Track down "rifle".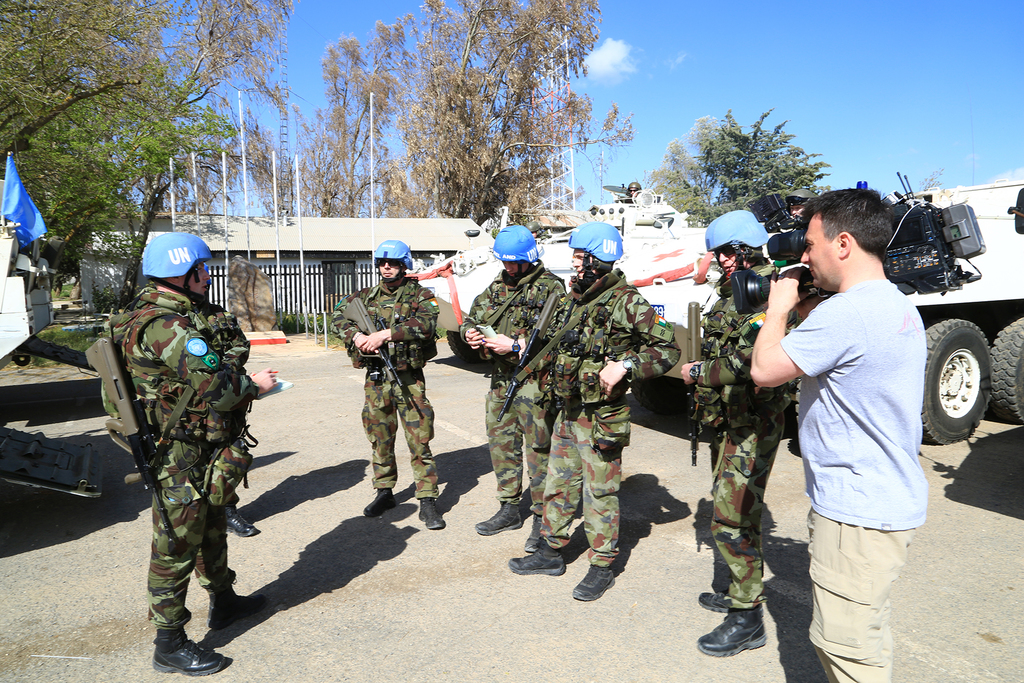
Tracked to locate(496, 291, 561, 421).
